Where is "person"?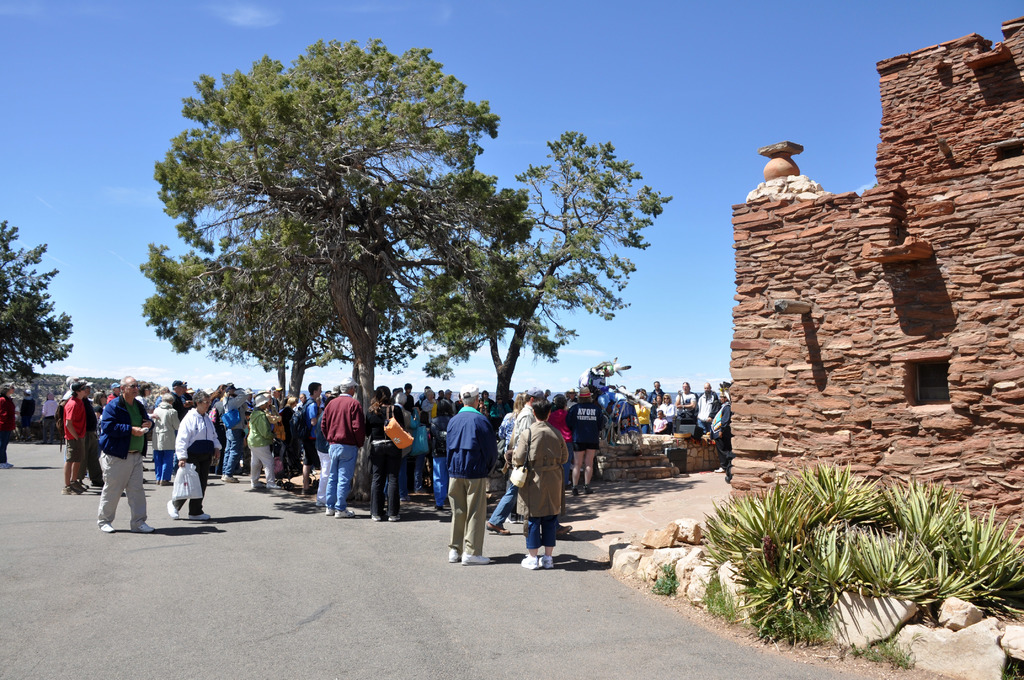
[left=563, top=392, right=582, bottom=408].
